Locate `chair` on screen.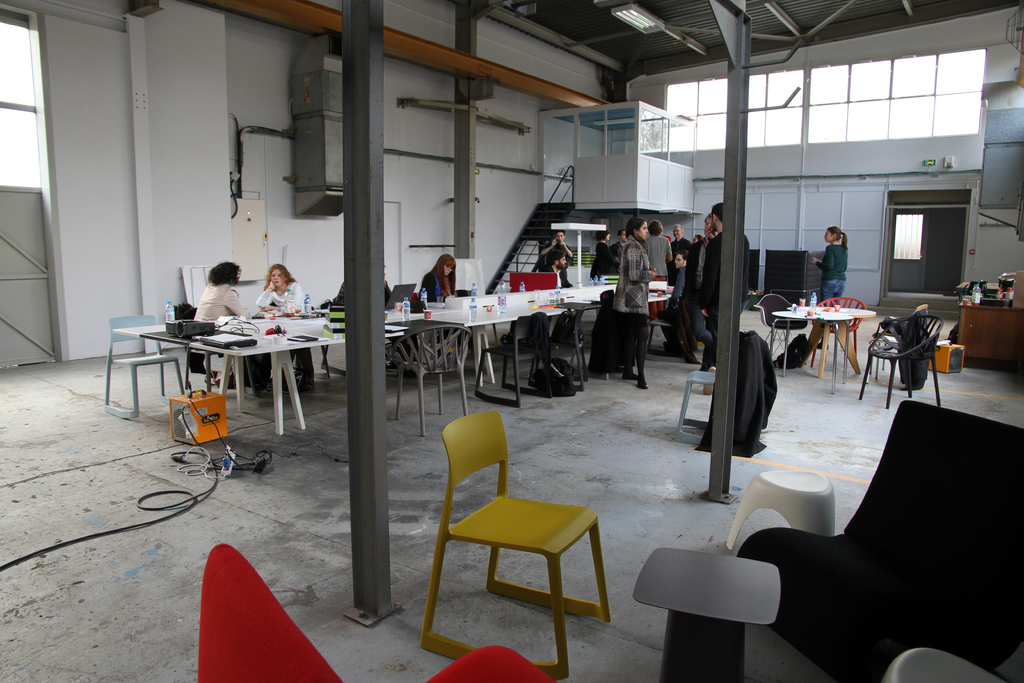
On screen at bbox(388, 322, 479, 437).
